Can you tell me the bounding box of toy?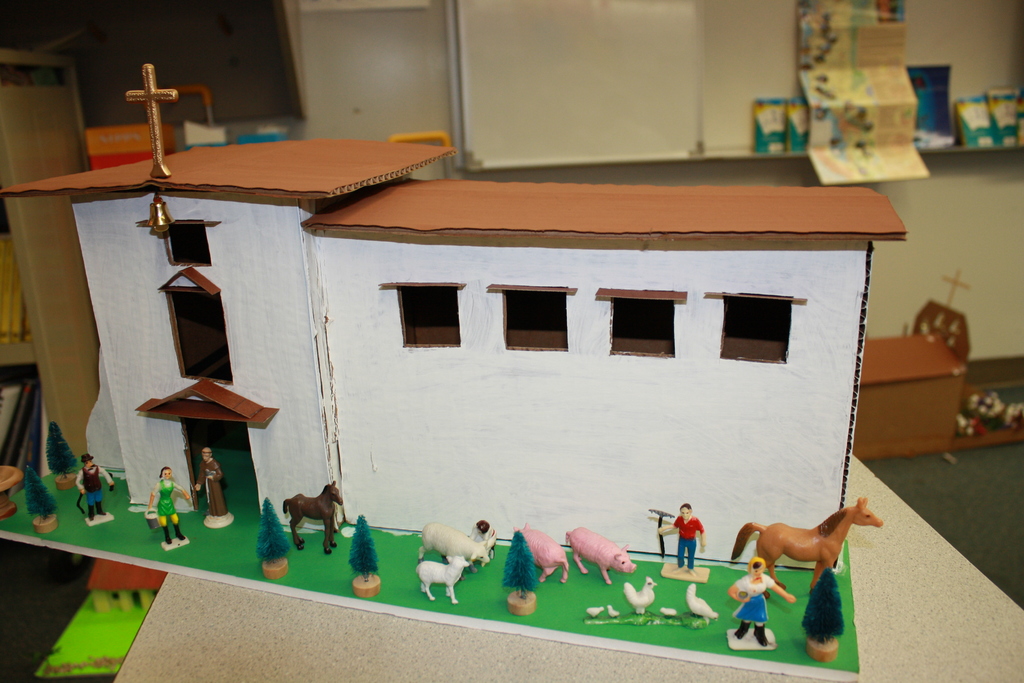
l=605, t=595, r=622, b=616.
